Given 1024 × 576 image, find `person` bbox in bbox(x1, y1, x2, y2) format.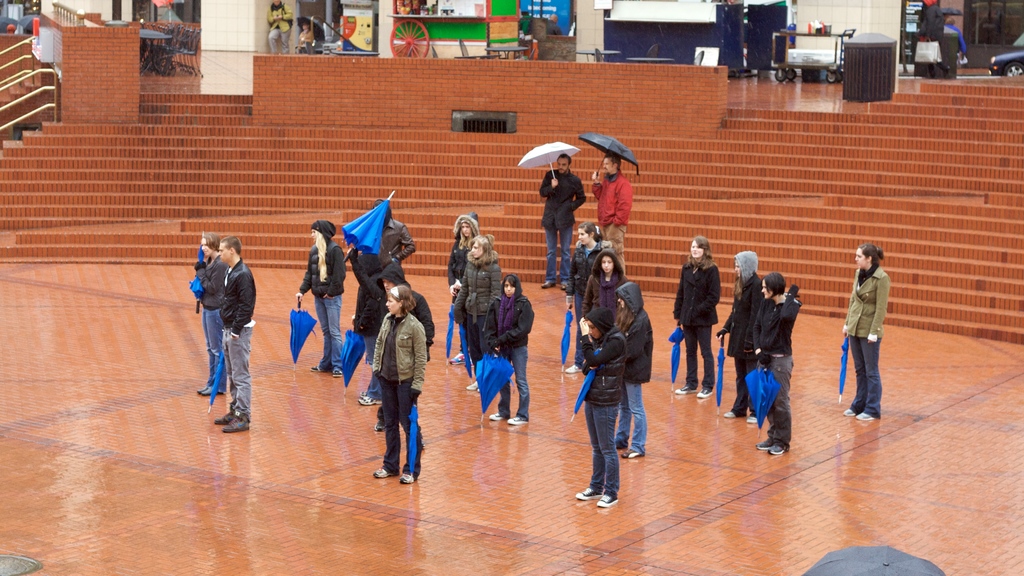
bbox(268, 0, 295, 51).
